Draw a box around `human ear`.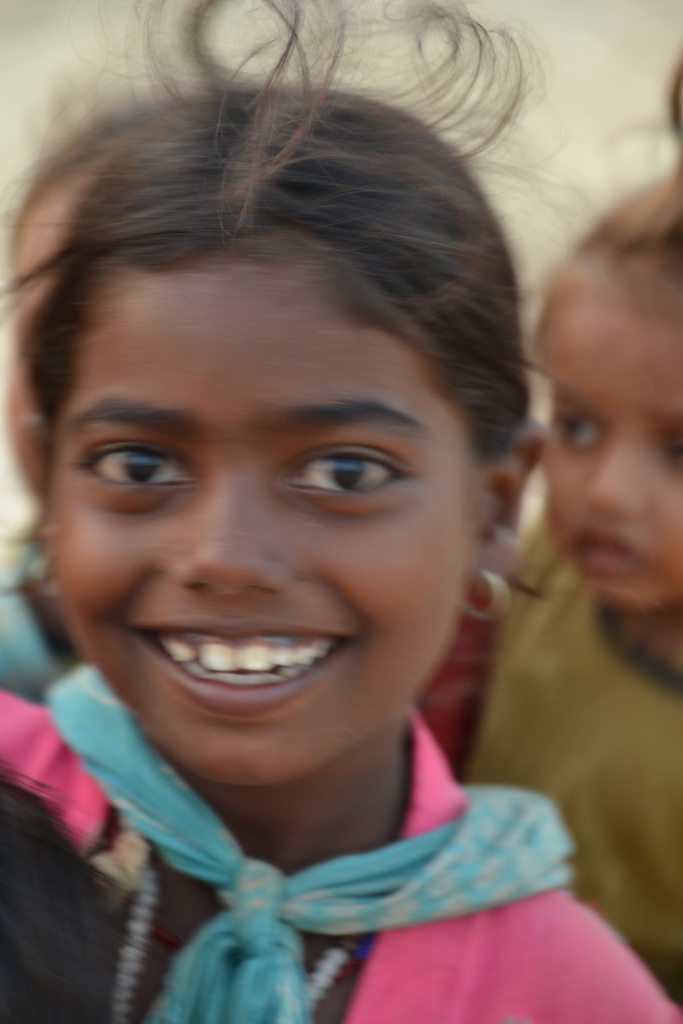
locate(19, 414, 58, 535).
